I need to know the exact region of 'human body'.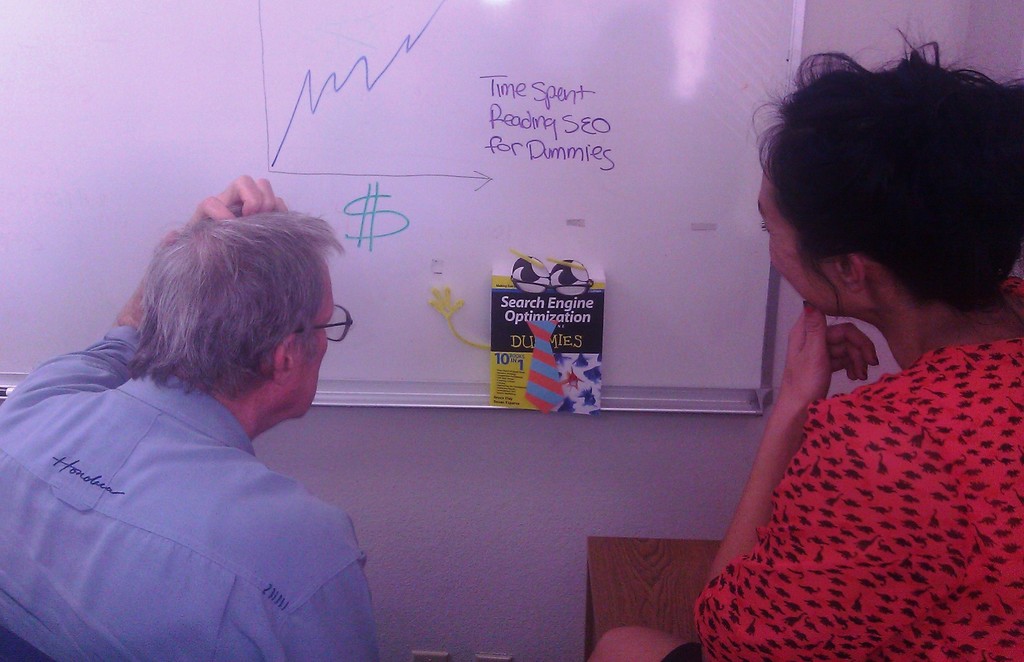
Region: box(9, 224, 390, 652).
